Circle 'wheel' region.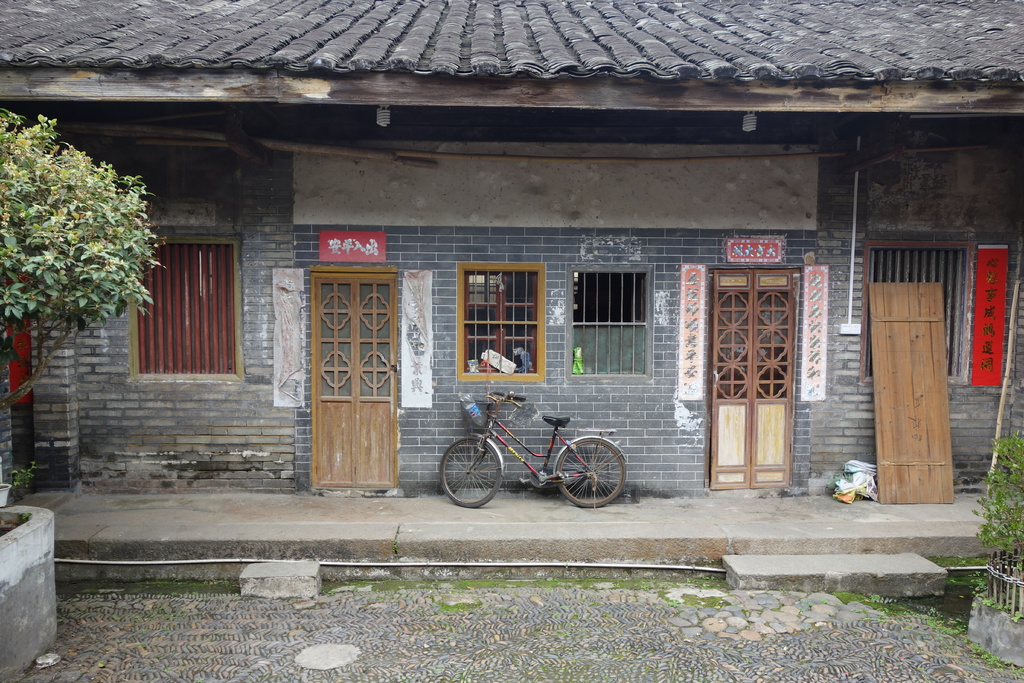
Region: locate(555, 443, 627, 508).
